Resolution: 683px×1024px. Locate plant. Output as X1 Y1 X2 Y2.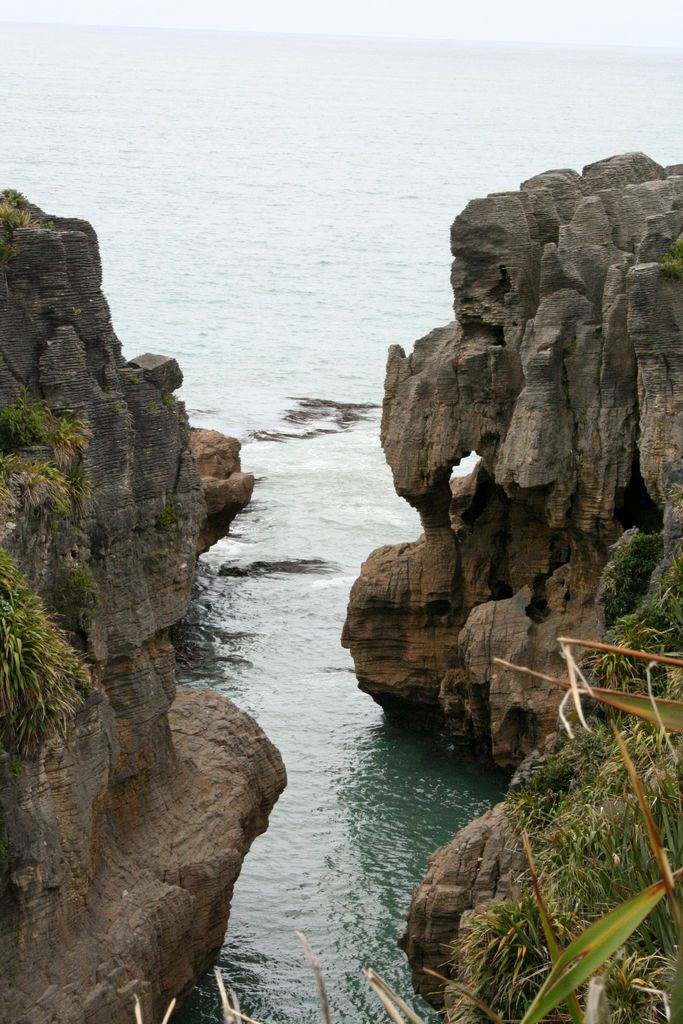
424 968 500 1023.
